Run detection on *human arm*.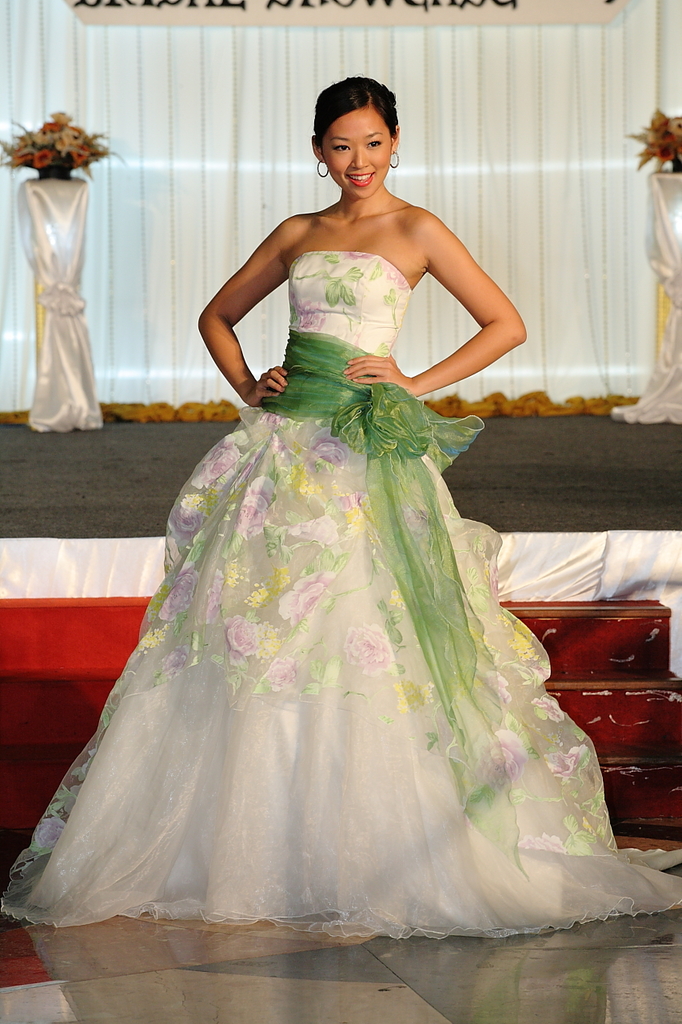
Result: locate(348, 210, 526, 403).
